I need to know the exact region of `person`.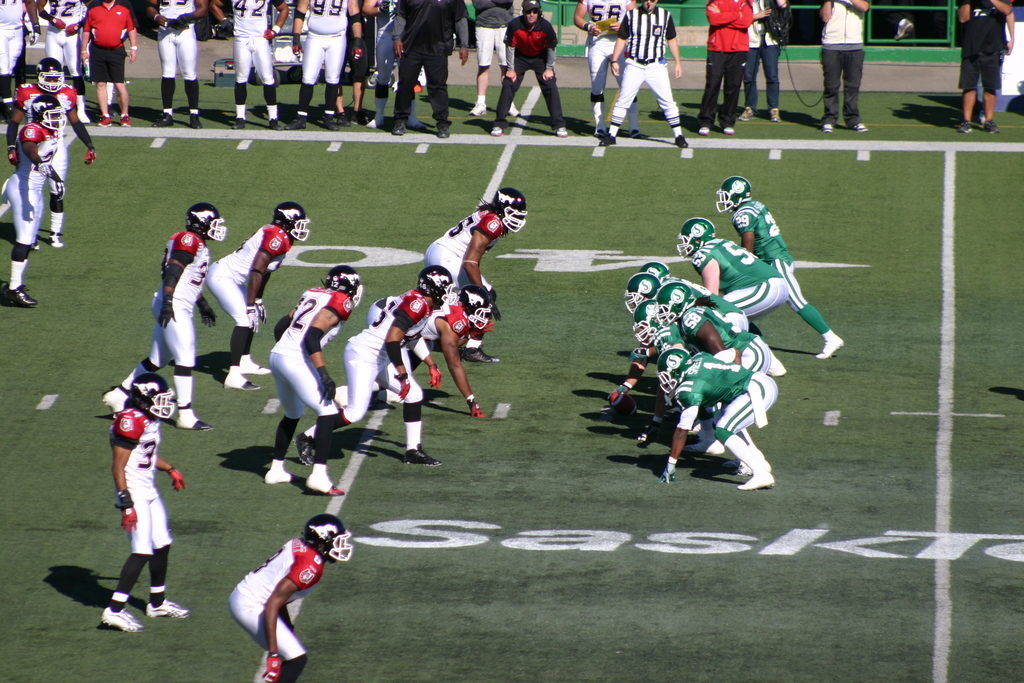
Region: (204, 205, 312, 383).
